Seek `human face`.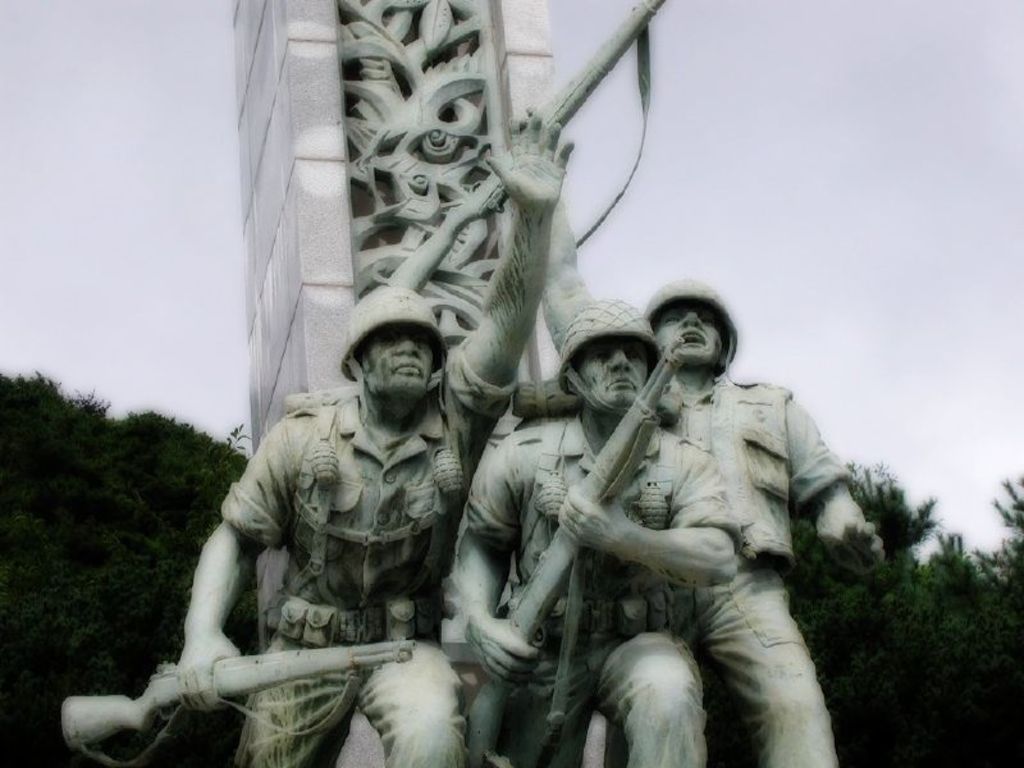
box=[364, 321, 438, 392].
